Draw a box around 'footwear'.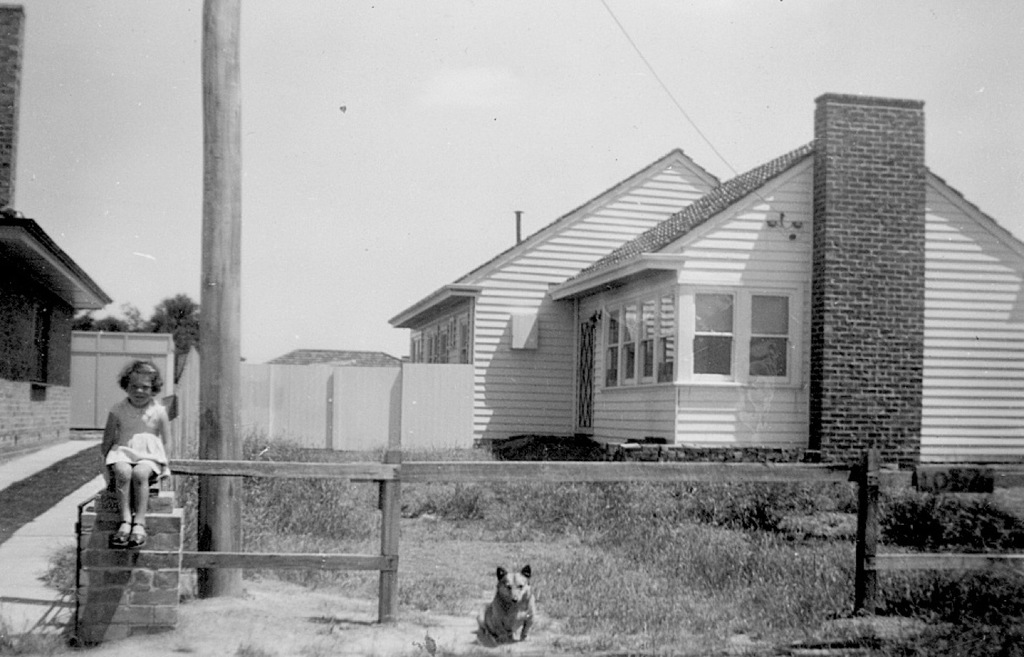
select_region(114, 520, 127, 547).
